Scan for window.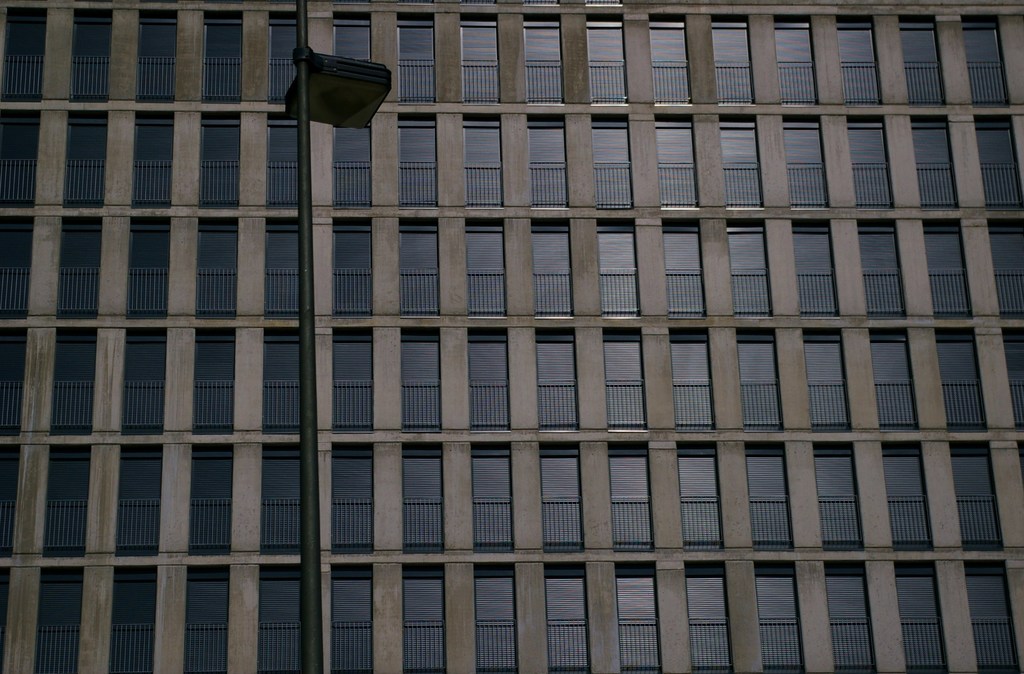
Scan result: (405, 336, 444, 431).
